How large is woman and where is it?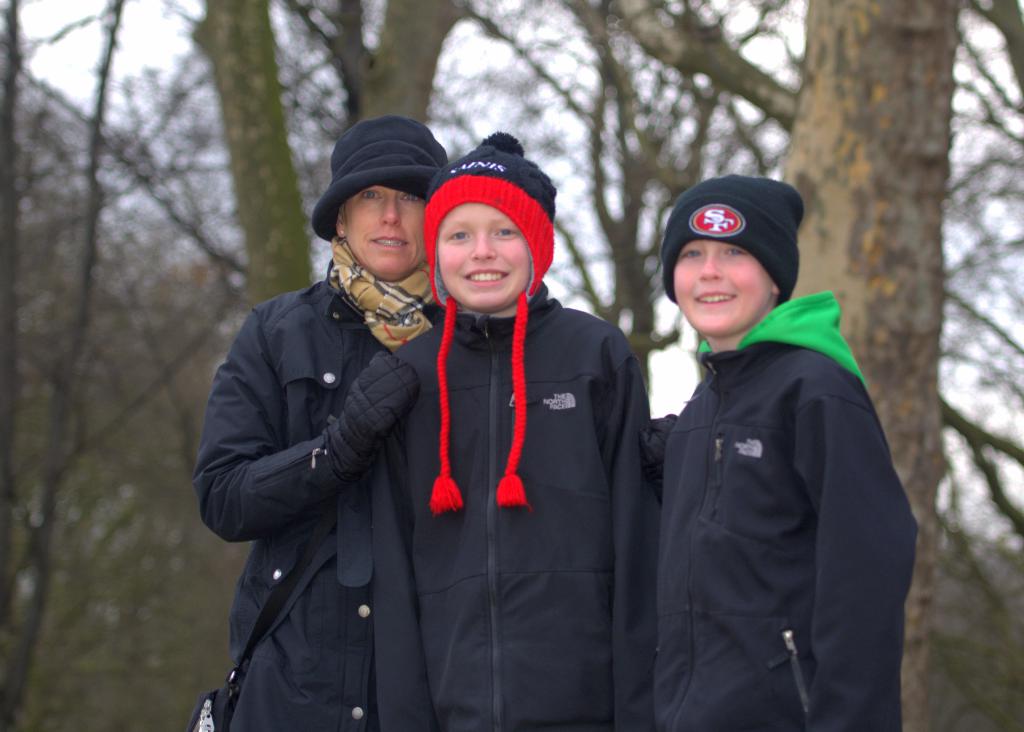
Bounding box: region(186, 115, 451, 731).
